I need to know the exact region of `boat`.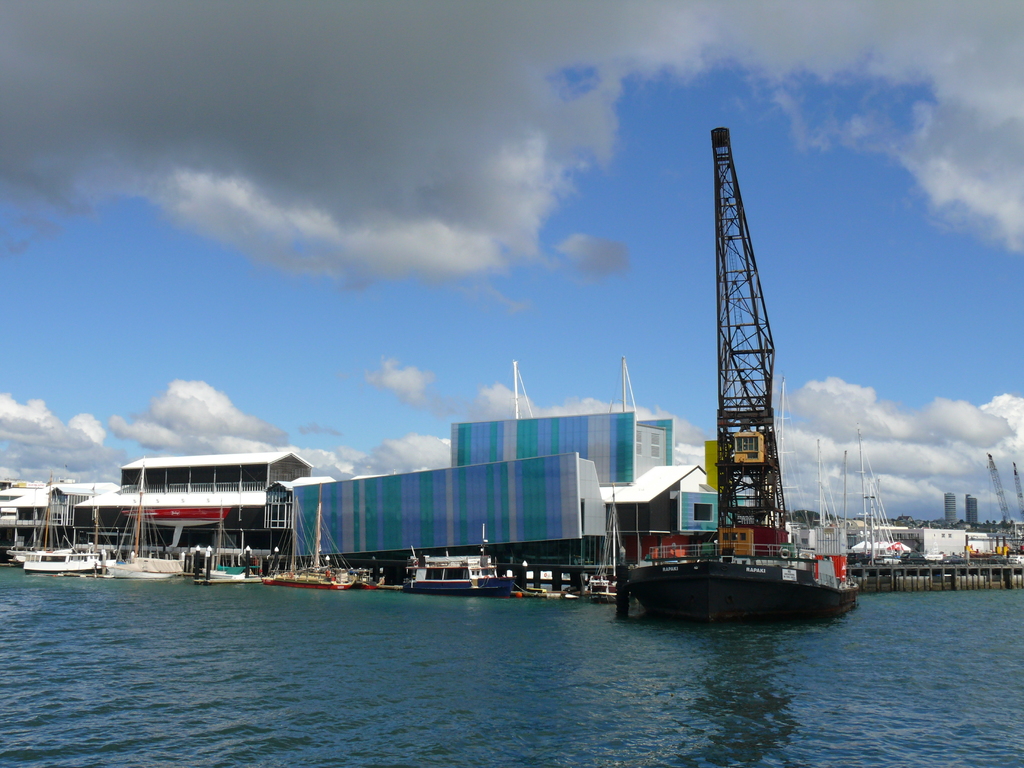
Region: [401, 529, 513, 598].
